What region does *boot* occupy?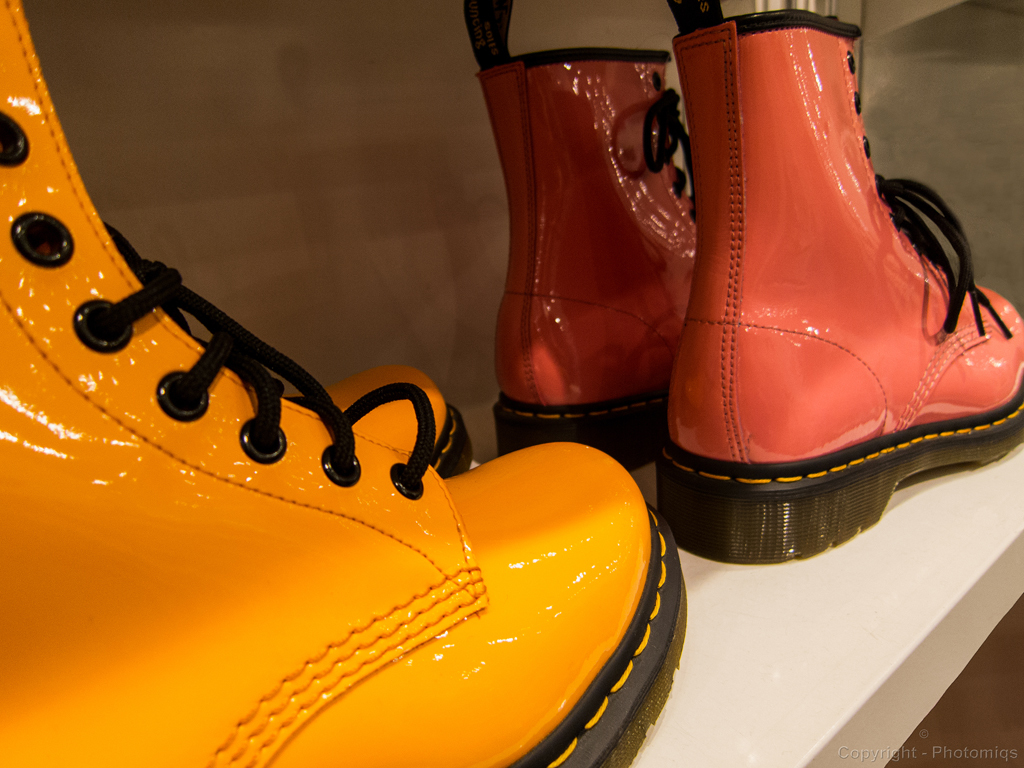
{"left": 483, "top": 0, "right": 691, "bottom": 472}.
